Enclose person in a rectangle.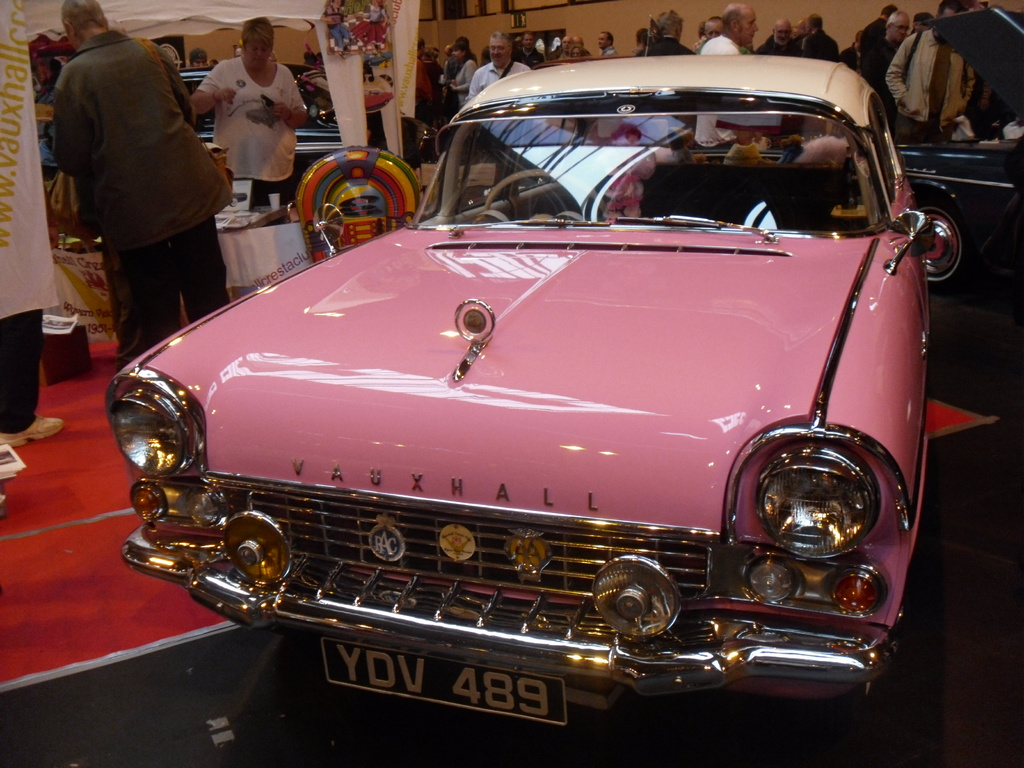
bbox=(49, 3, 239, 374).
